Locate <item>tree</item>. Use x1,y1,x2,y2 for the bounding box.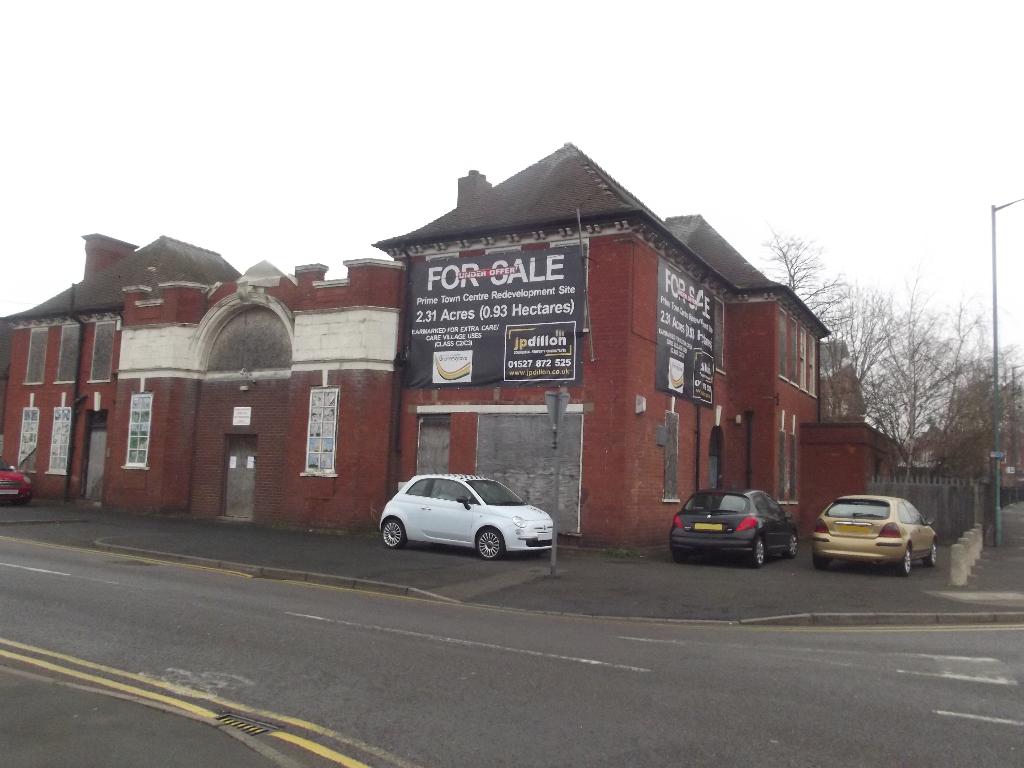
819,281,995,490.
